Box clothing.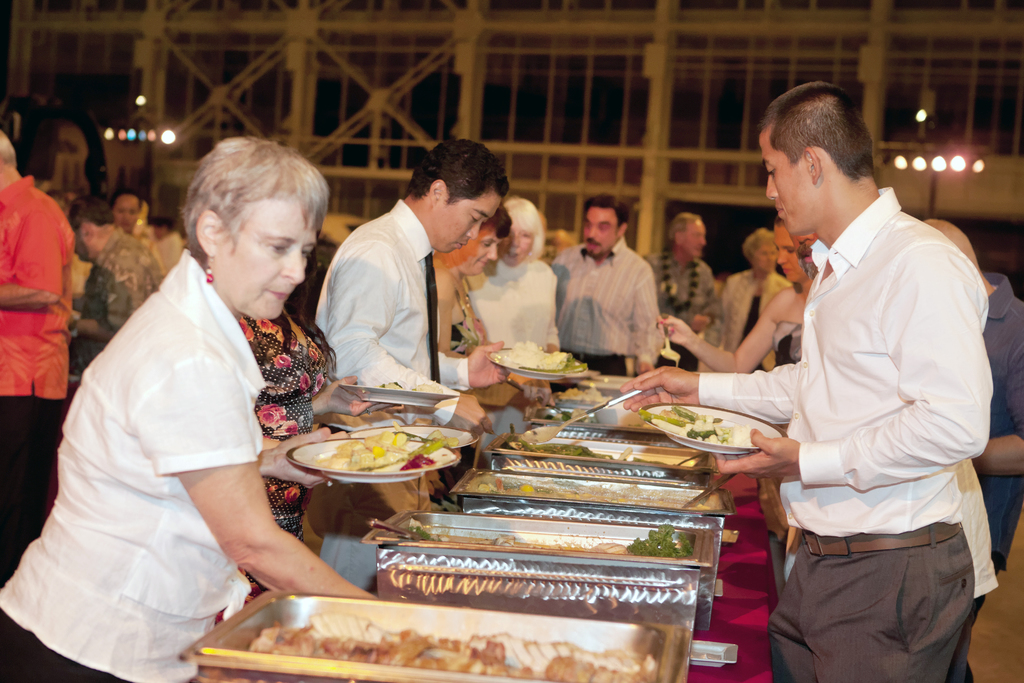
<box>549,236,675,411</box>.
